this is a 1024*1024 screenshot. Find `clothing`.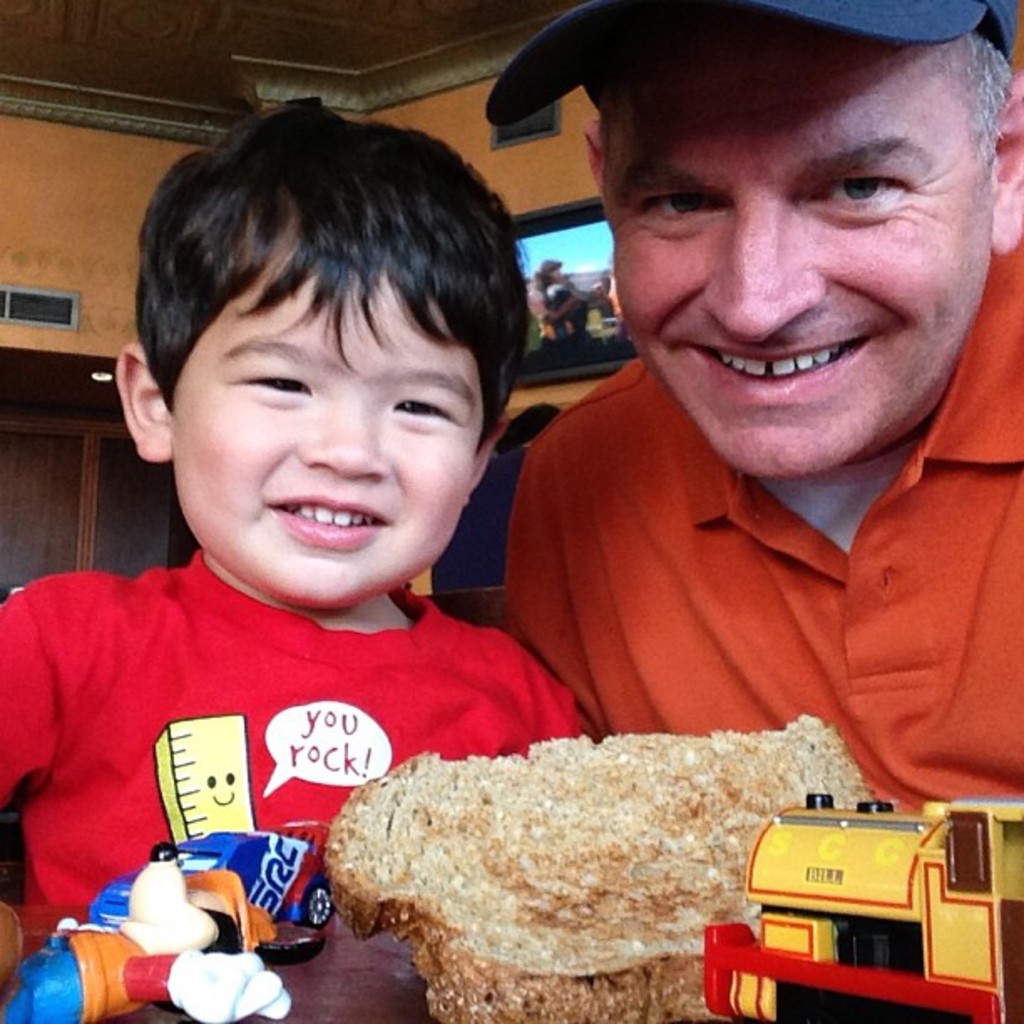
Bounding box: region(0, 540, 586, 1019).
